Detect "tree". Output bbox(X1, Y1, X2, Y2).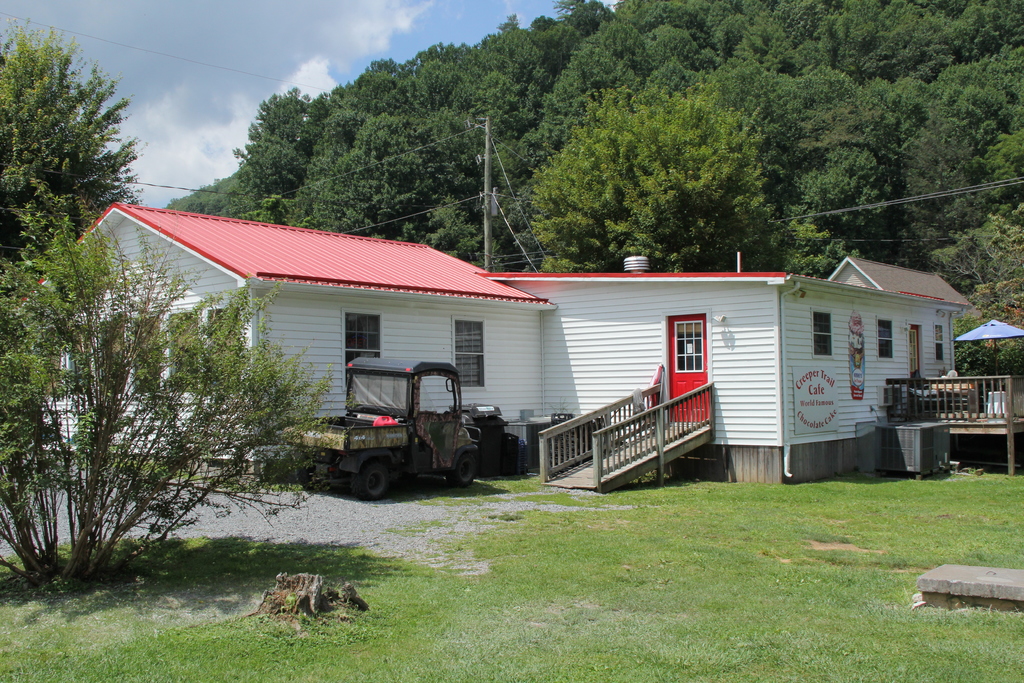
bbox(920, 204, 1023, 295).
